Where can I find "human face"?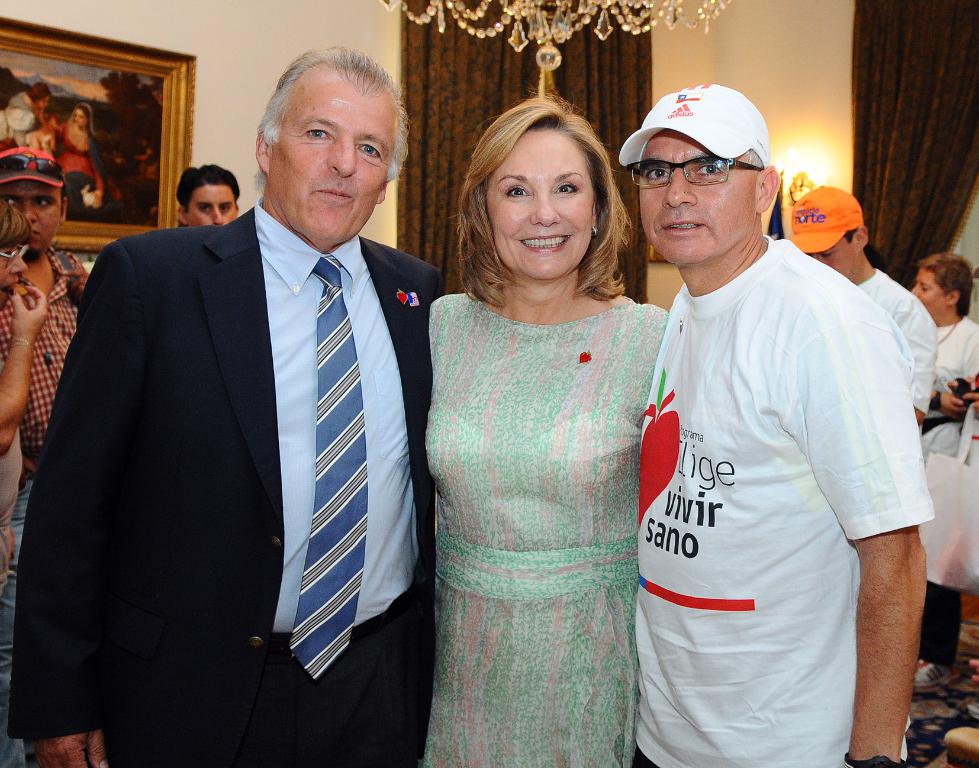
You can find it at bbox=[35, 93, 54, 109].
